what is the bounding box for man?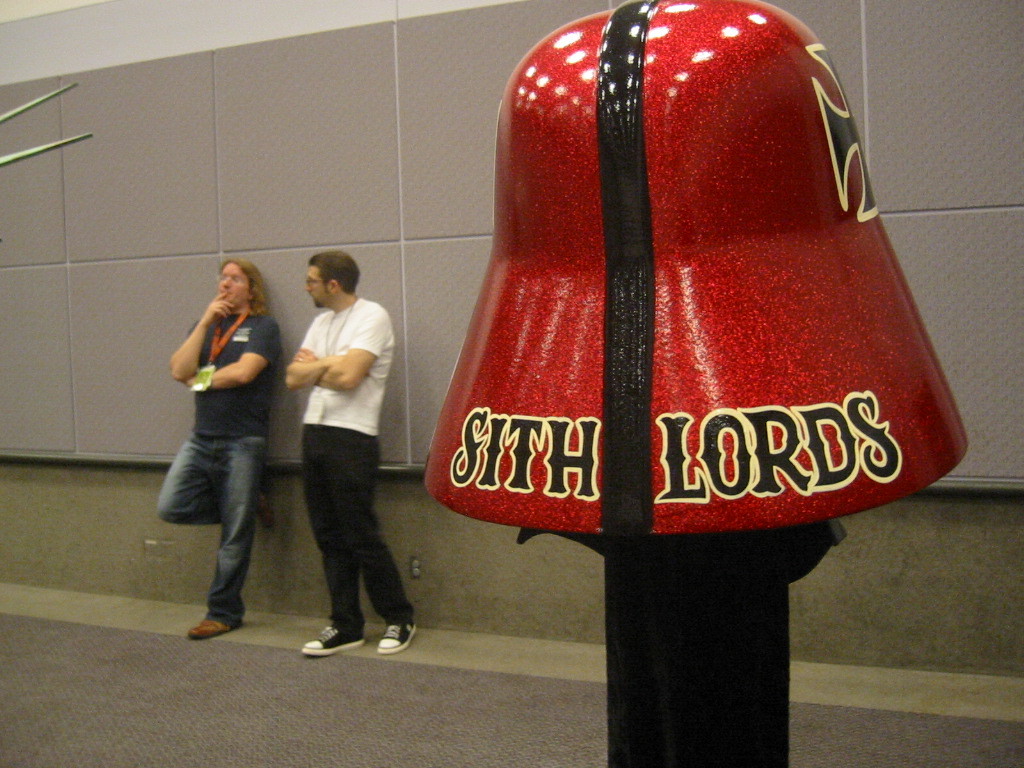
detection(264, 239, 400, 655).
